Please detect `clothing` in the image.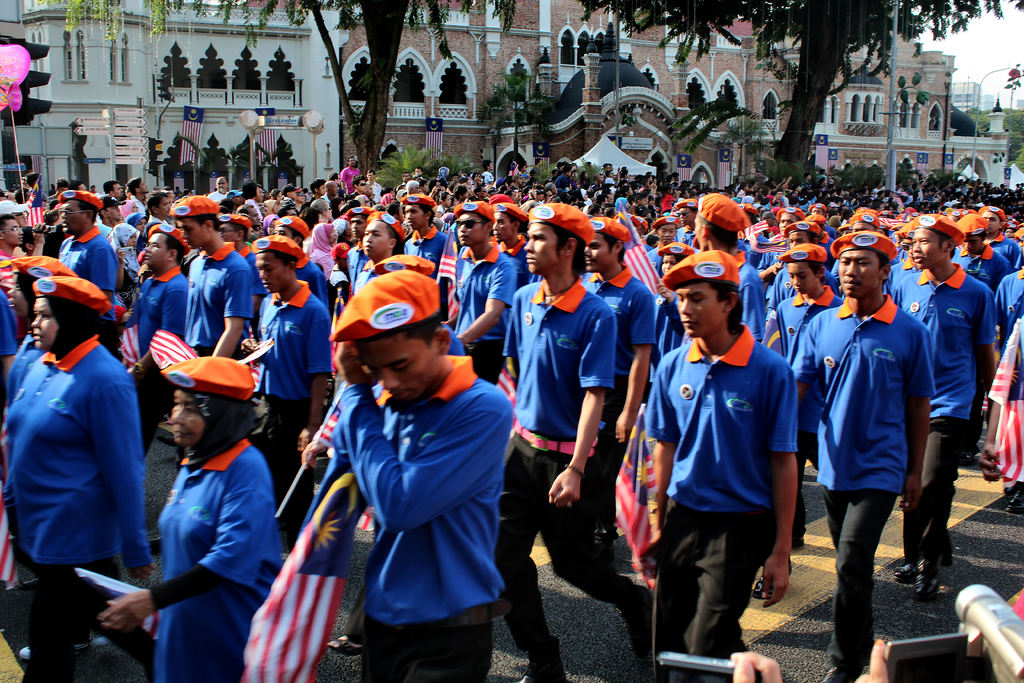
box(500, 231, 539, 286).
